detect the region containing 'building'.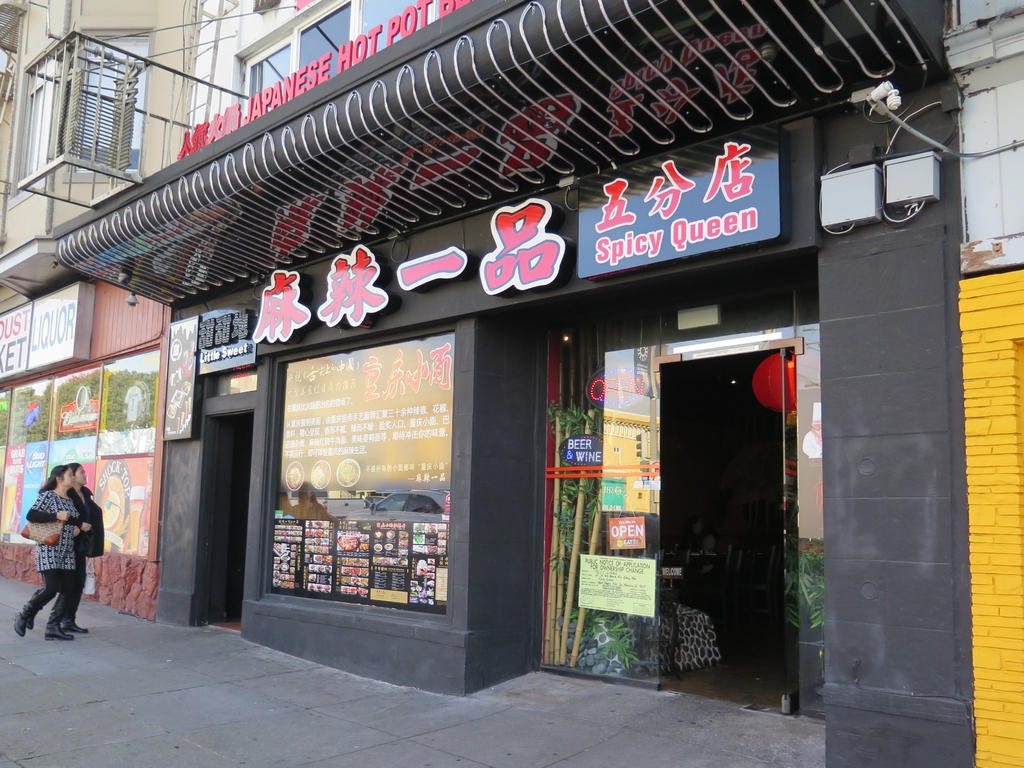
left=49, top=0, right=970, bottom=767.
